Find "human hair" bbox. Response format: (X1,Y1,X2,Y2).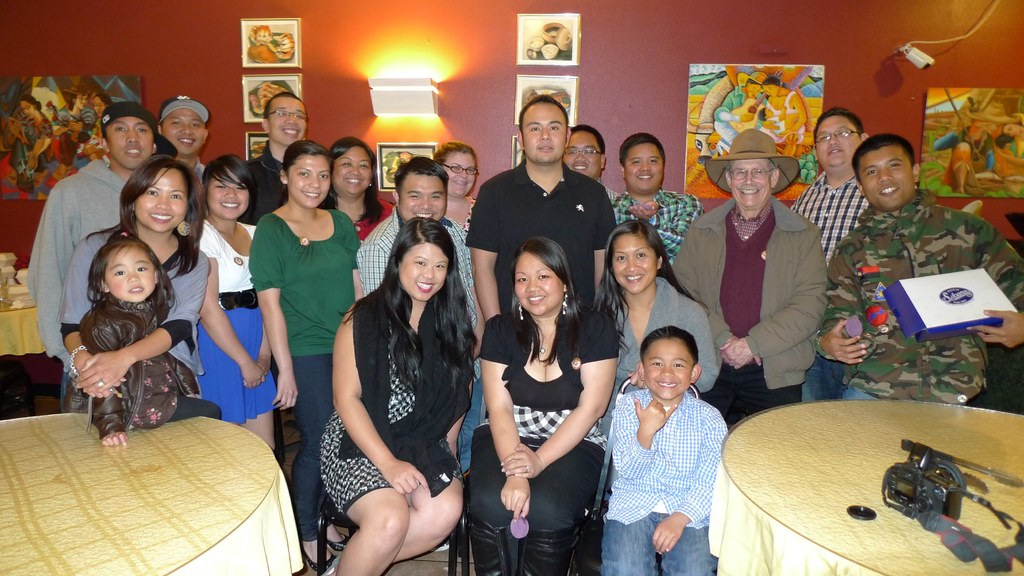
(333,135,378,198).
